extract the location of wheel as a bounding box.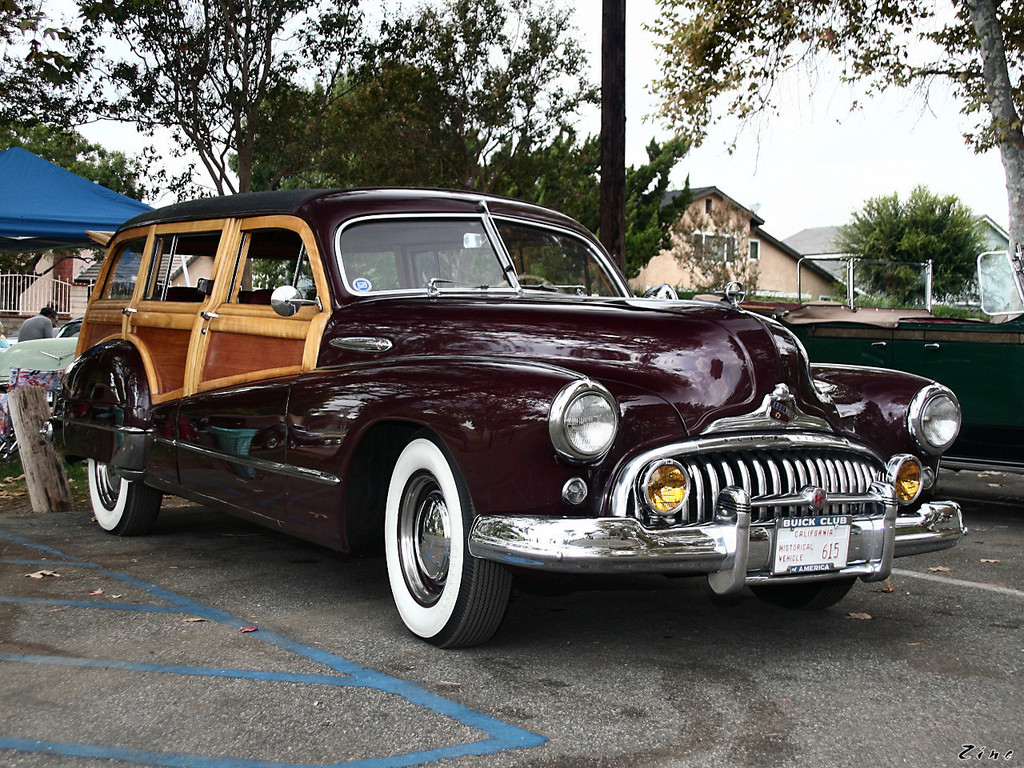
x1=374 y1=438 x2=511 y2=654.
